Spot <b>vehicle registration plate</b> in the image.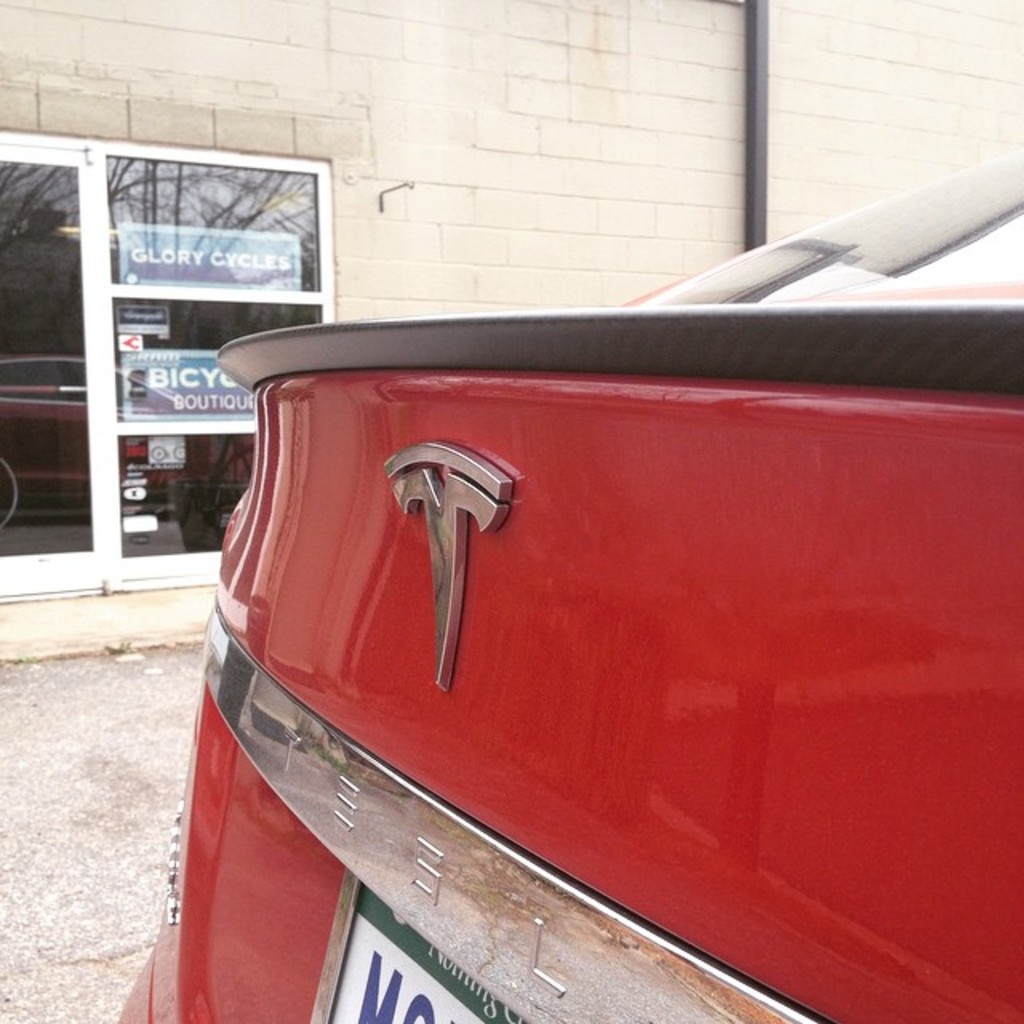
<b>vehicle registration plate</b> found at 325,888,536,1022.
